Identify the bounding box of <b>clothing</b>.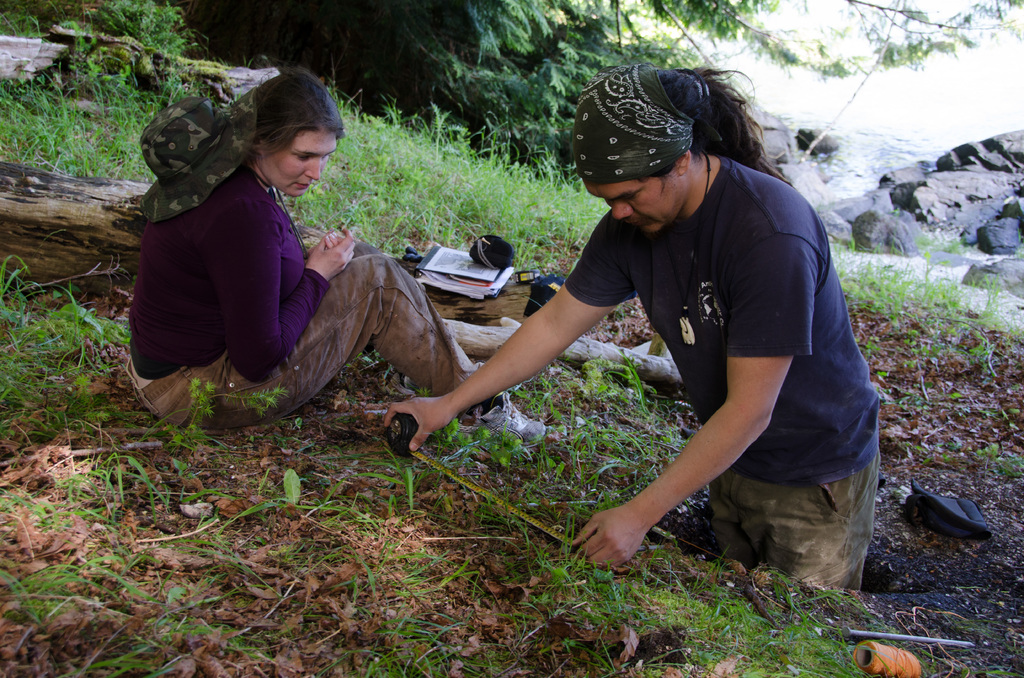
(x1=137, y1=168, x2=504, y2=403).
